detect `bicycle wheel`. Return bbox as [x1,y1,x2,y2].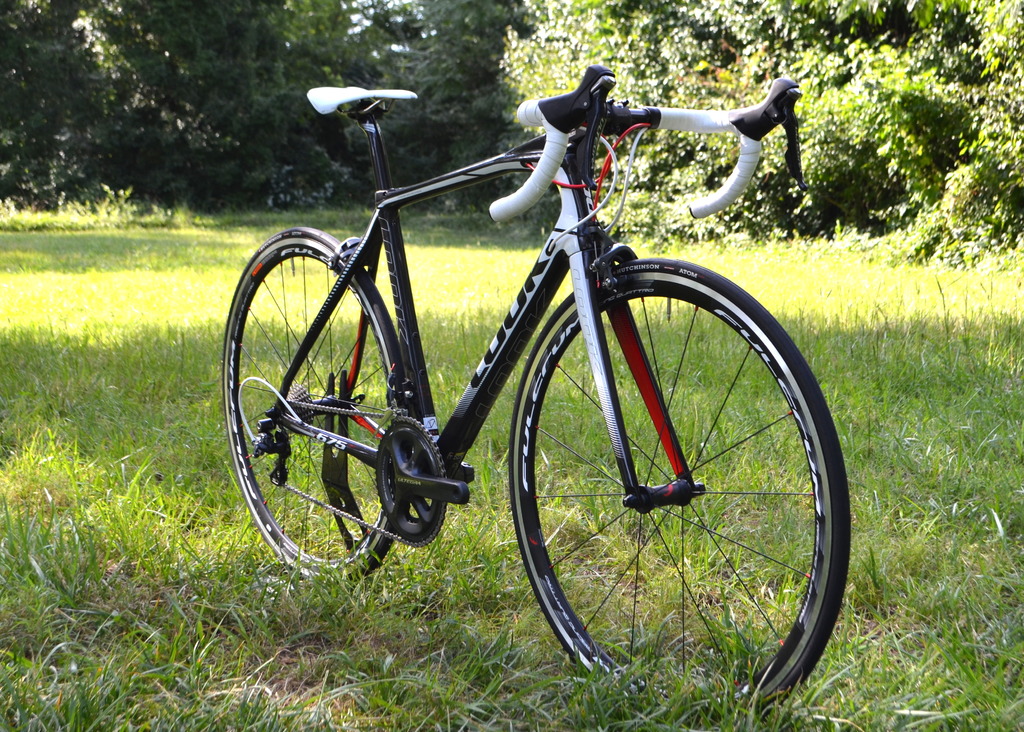
[220,224,409,586].
